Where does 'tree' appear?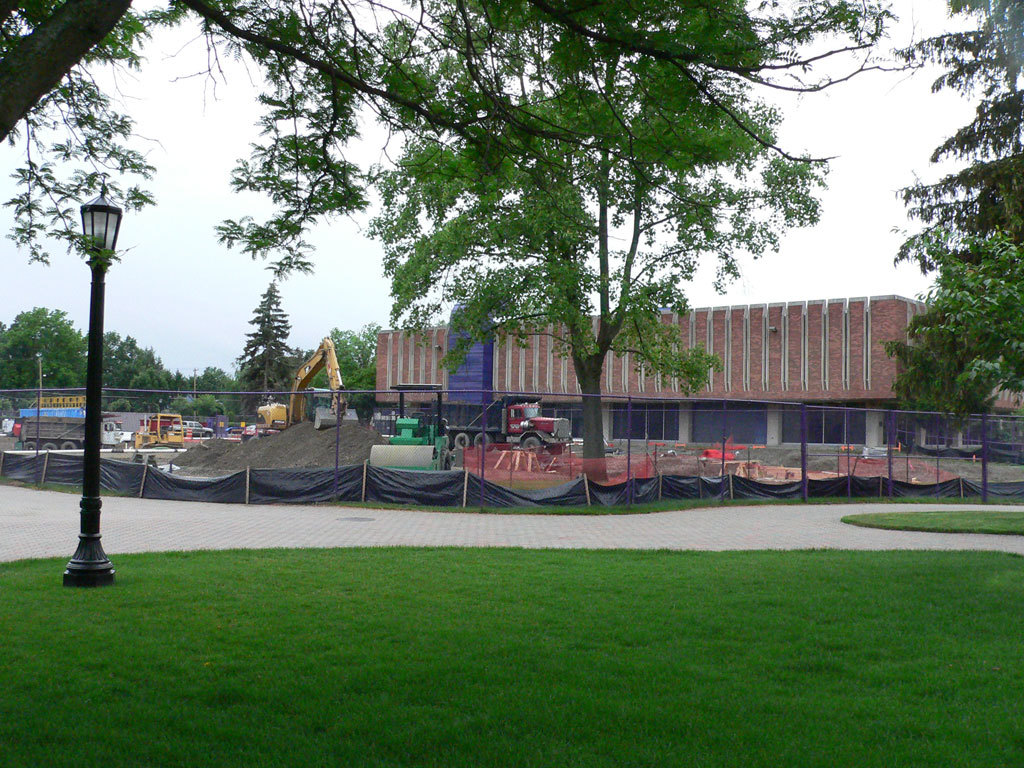
Appears at select_region(106, 330, 119, 386).
